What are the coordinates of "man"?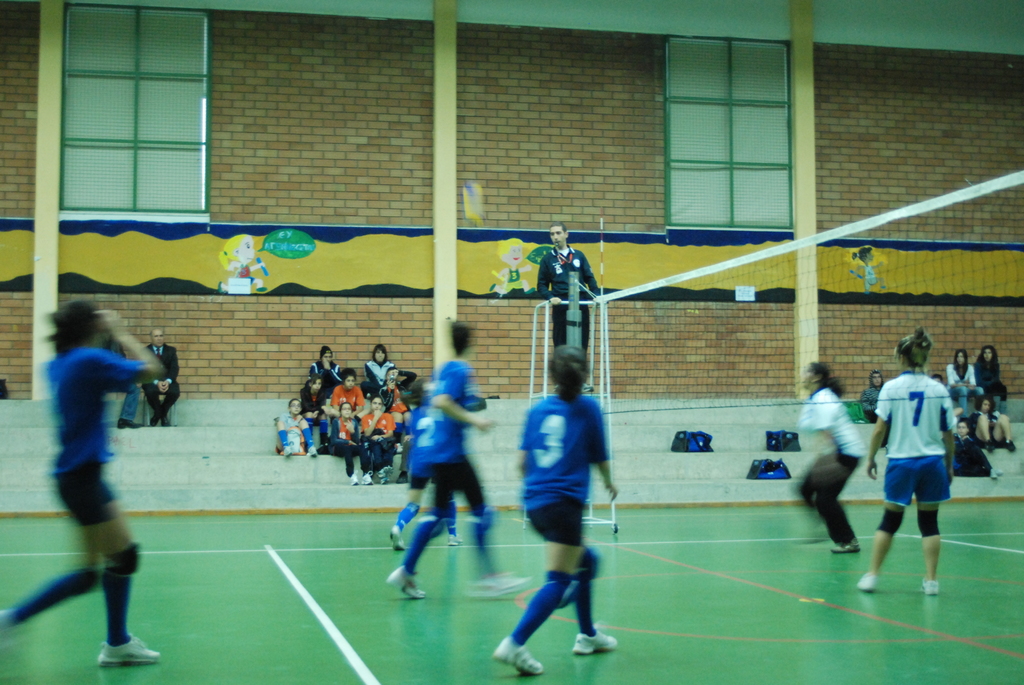
500,348,627,675.
